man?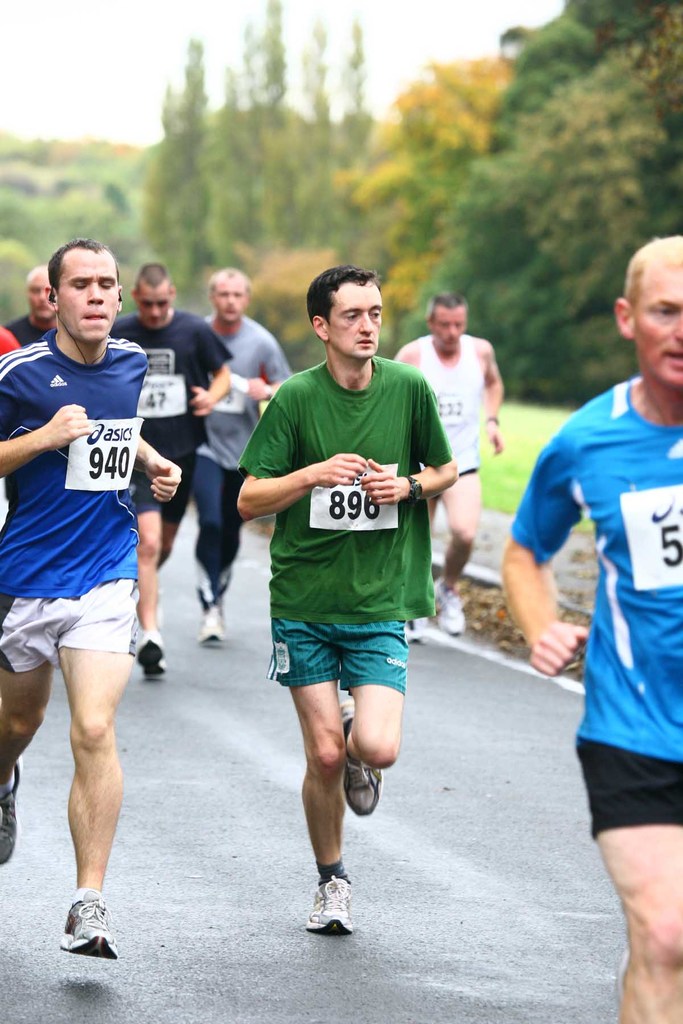
504/233/682/1023
